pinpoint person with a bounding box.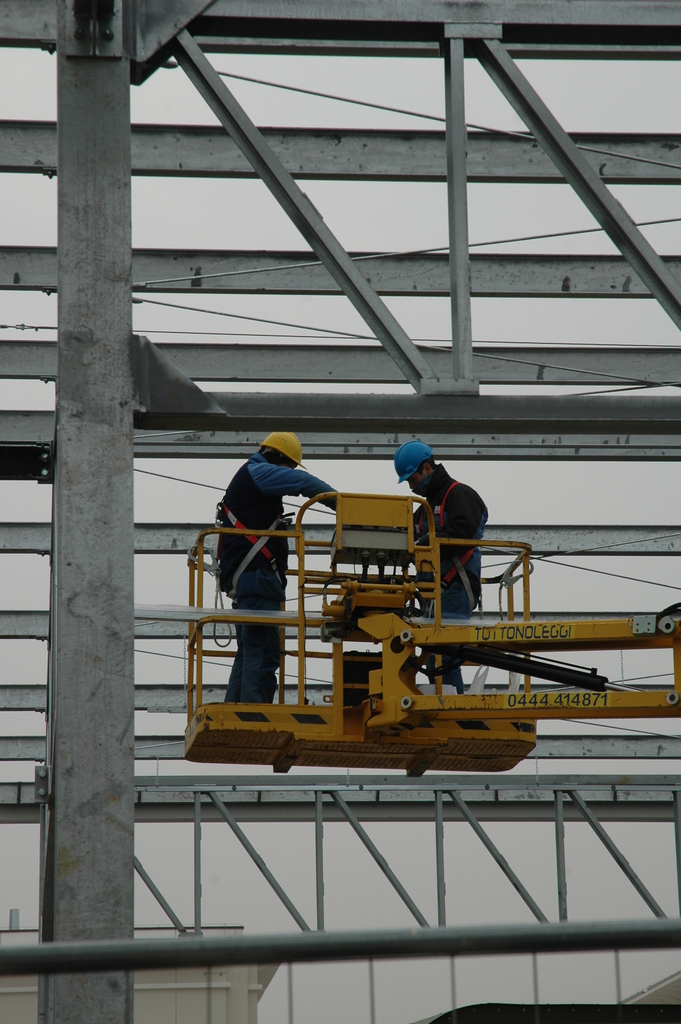
select_region(393, 432, 501, 625).
